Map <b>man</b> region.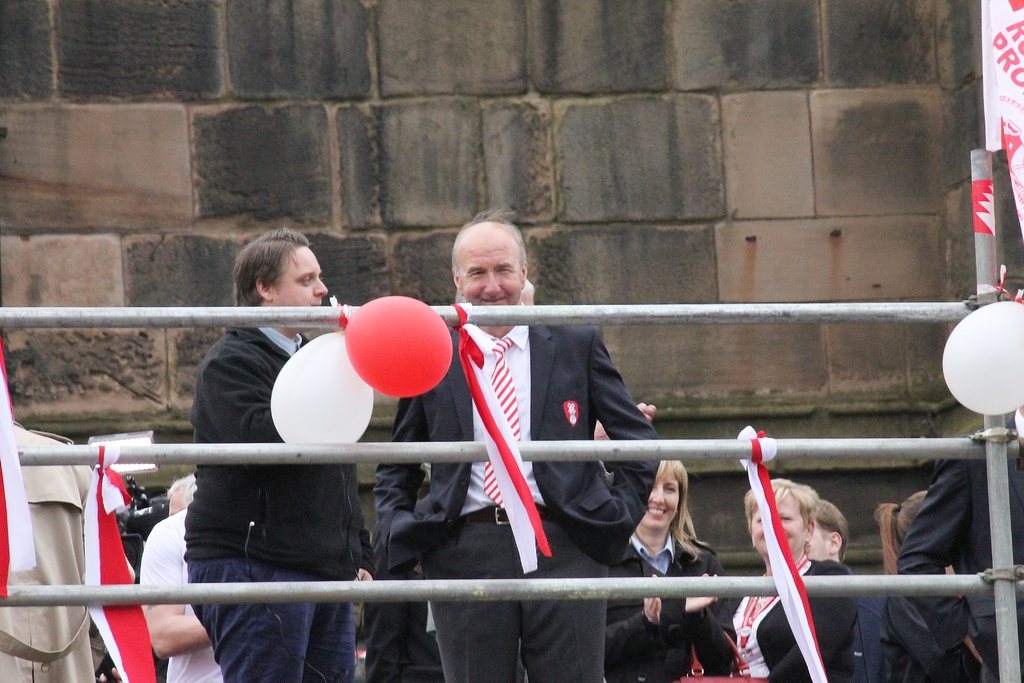
Mapped to crop(163, 472, 199, 518).
